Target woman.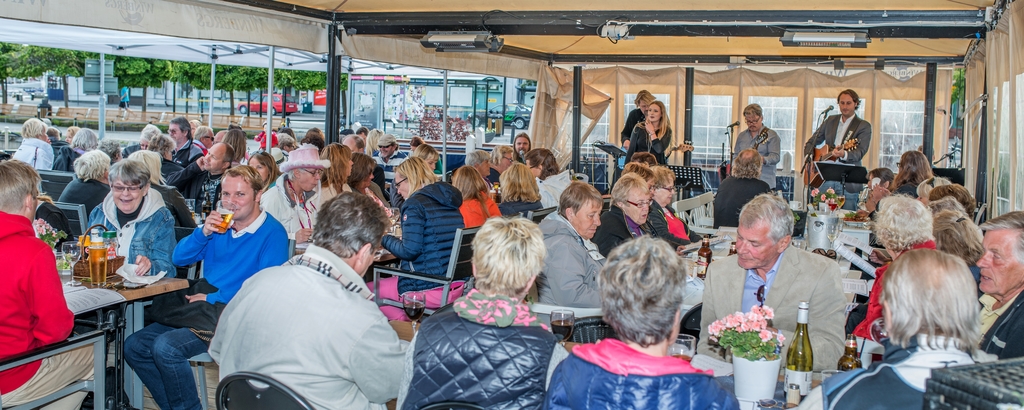
Target region: {"x1": 527, "y1": 145, "x2": 585, "y2": 213}.
